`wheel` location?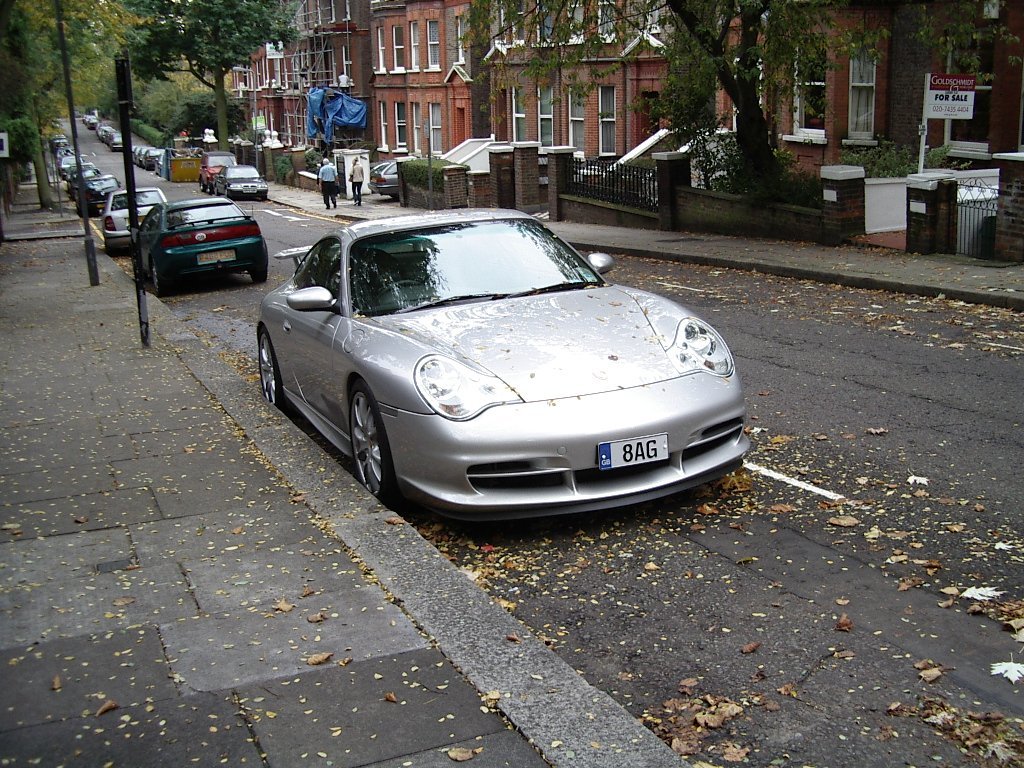
(left=148, top=255, right=171, bottom=302)
